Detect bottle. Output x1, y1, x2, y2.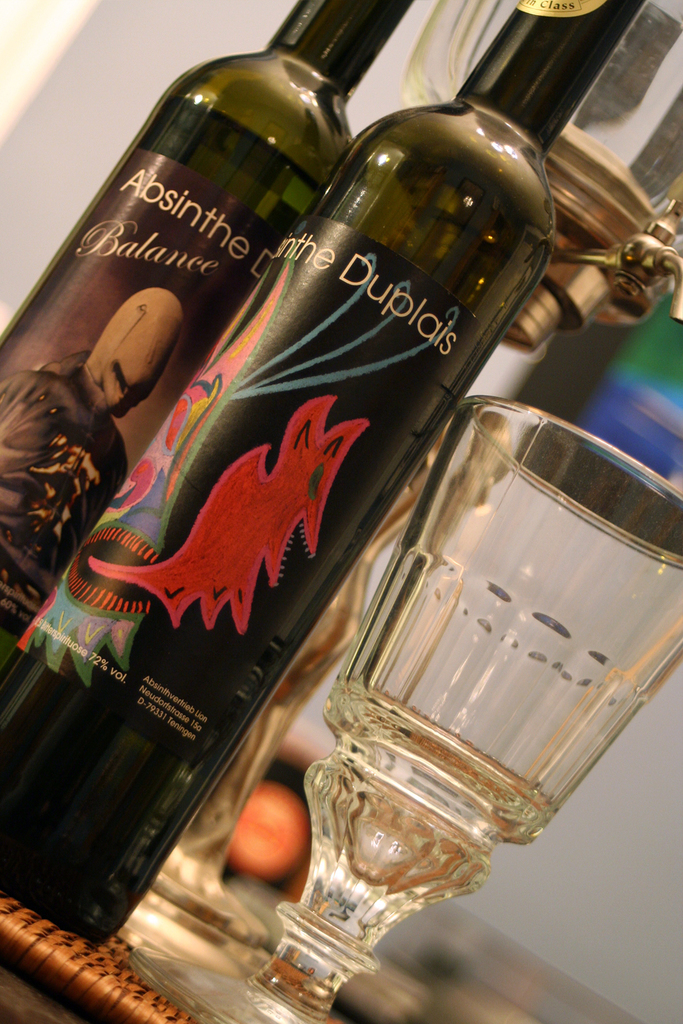
0, 0, 649, 956.
